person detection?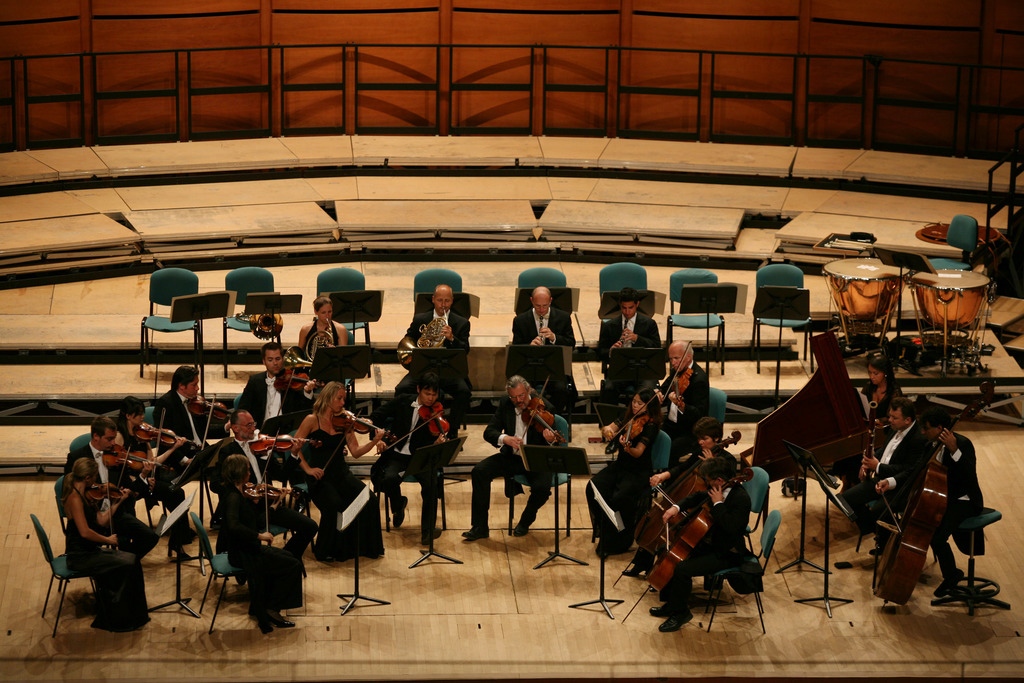
[left=646, top=335, right=716, bottom=447]
